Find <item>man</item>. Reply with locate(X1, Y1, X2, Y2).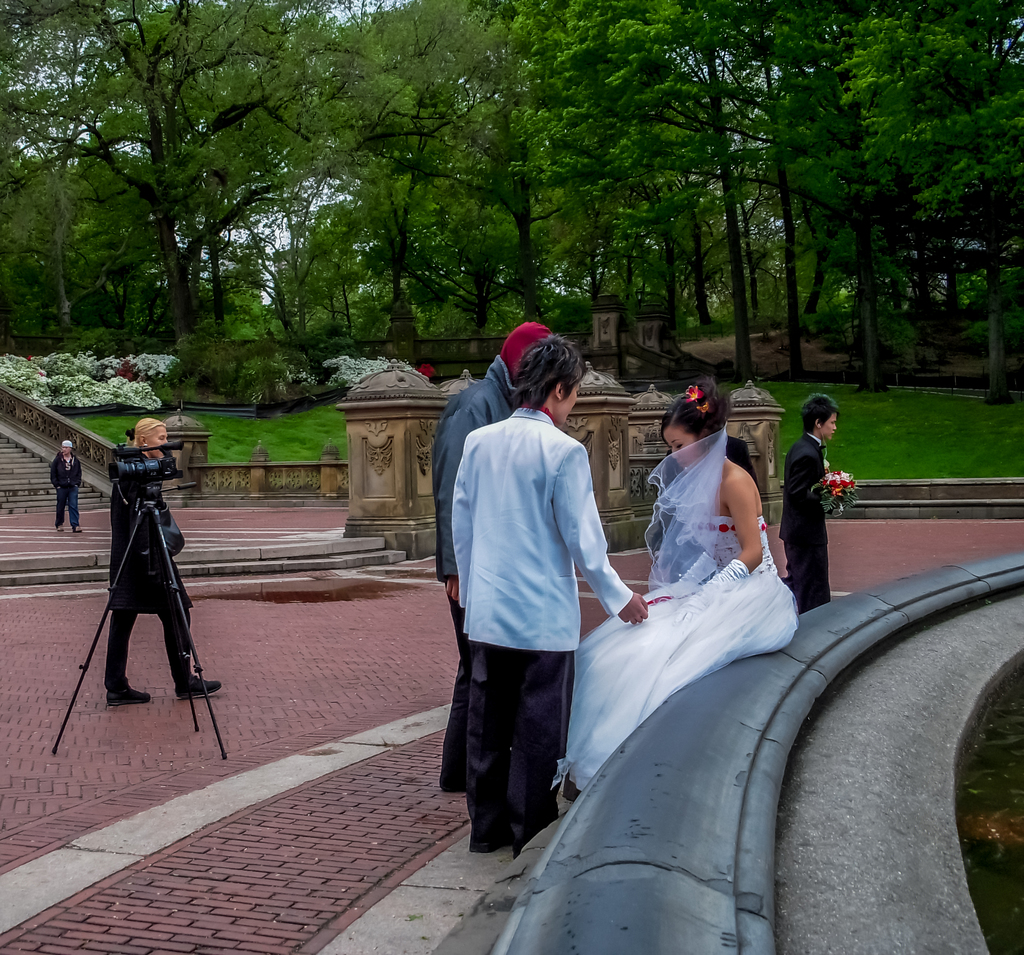
locate(431, 322, 554, 791).
